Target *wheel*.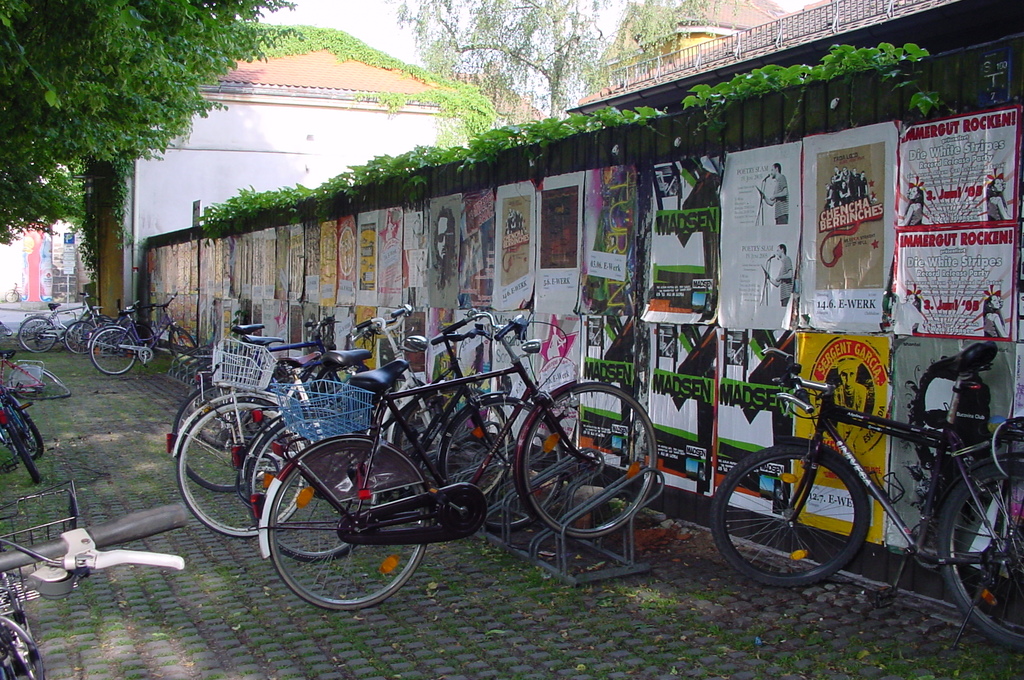
Target region: detection(435, 391, 564, 530).
